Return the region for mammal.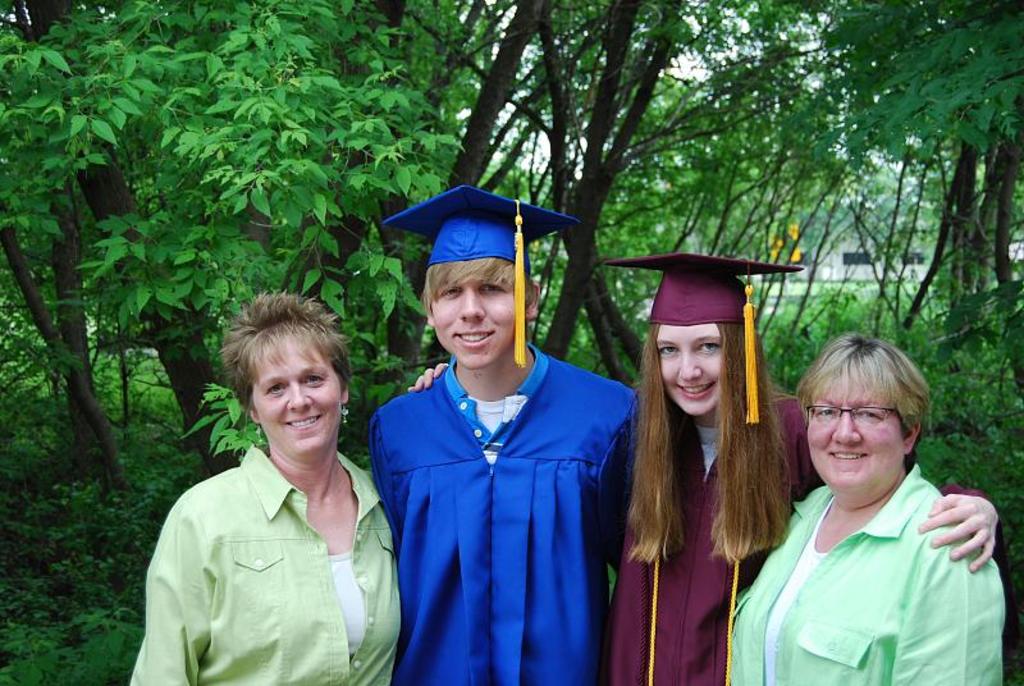
BBox(133, 288, 402, 685).
